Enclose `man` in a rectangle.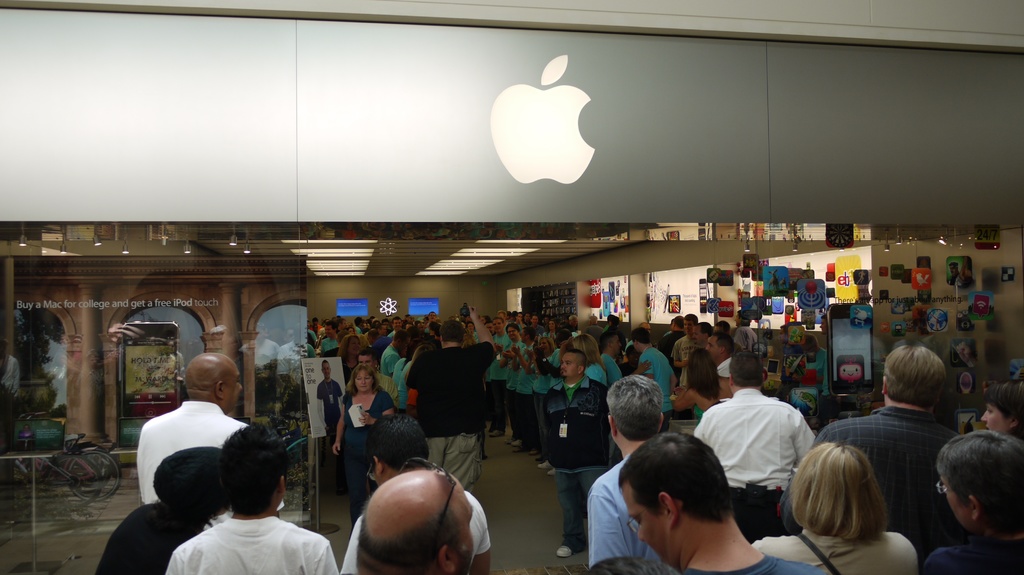
{"left": 165, "top": 418, "right": 339, "bottom": 574}.
